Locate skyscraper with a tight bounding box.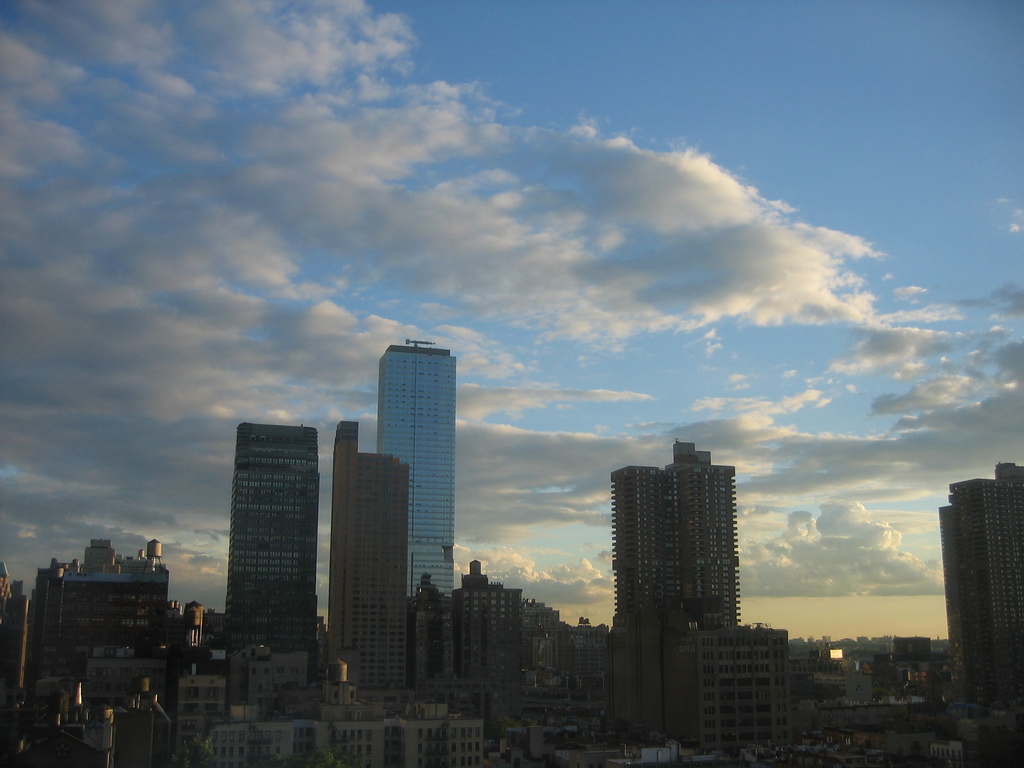
crop(328, 422, 407, 685).
